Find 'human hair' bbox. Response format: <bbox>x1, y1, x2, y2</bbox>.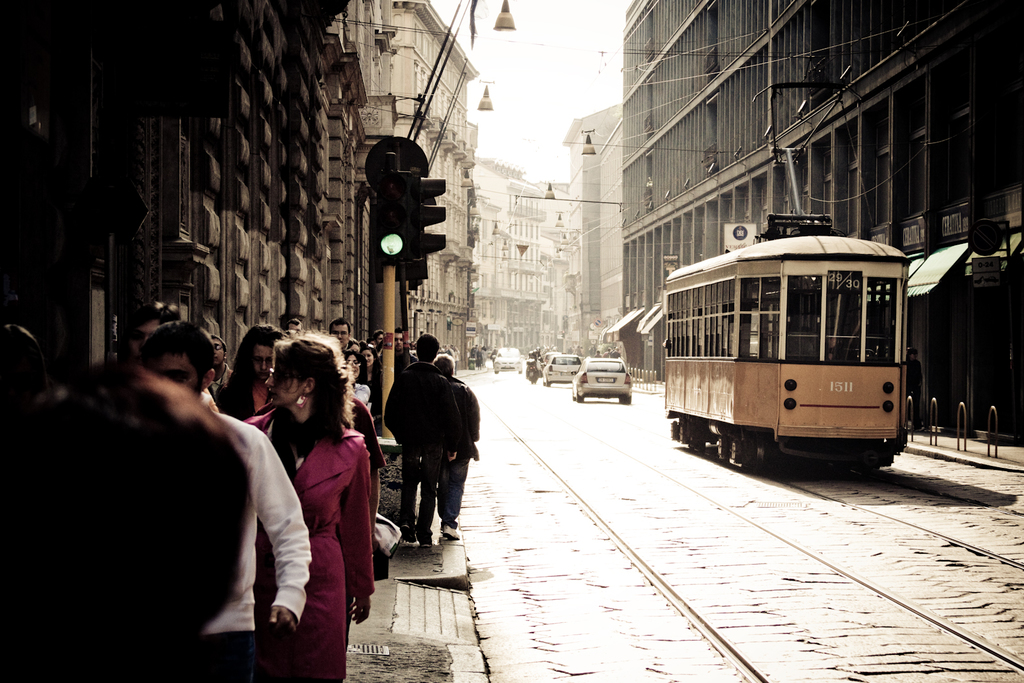
<bbox>147, 309, 216, 373</bbox>.
